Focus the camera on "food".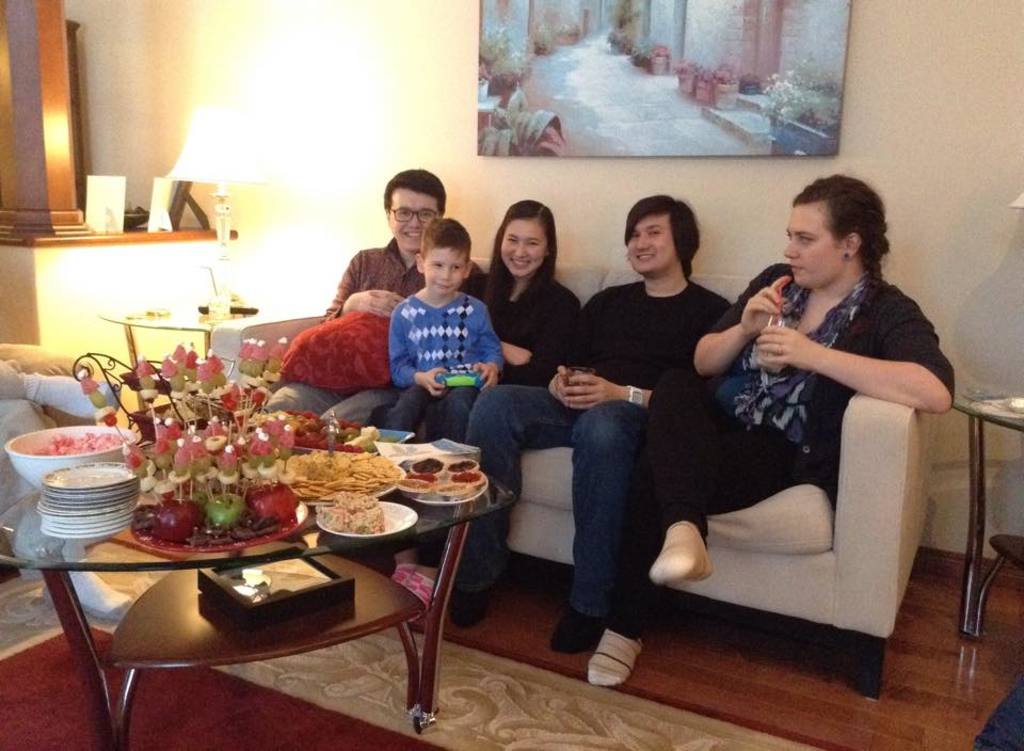
Focus region: (407,472,438,485).
